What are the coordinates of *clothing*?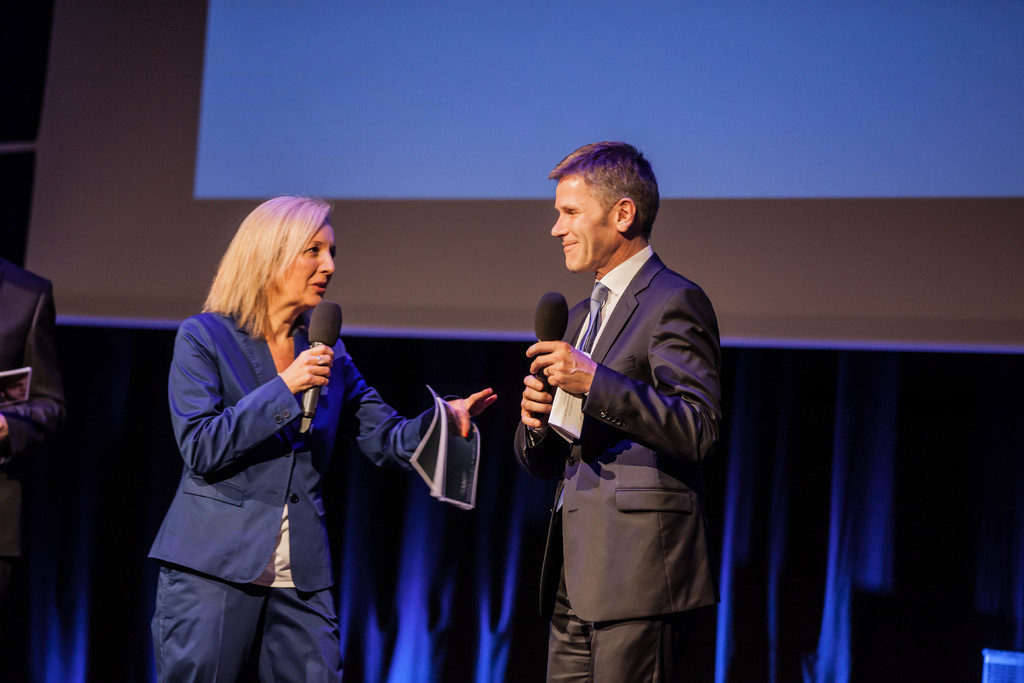
l=134, t=264, r=432, b=679.
